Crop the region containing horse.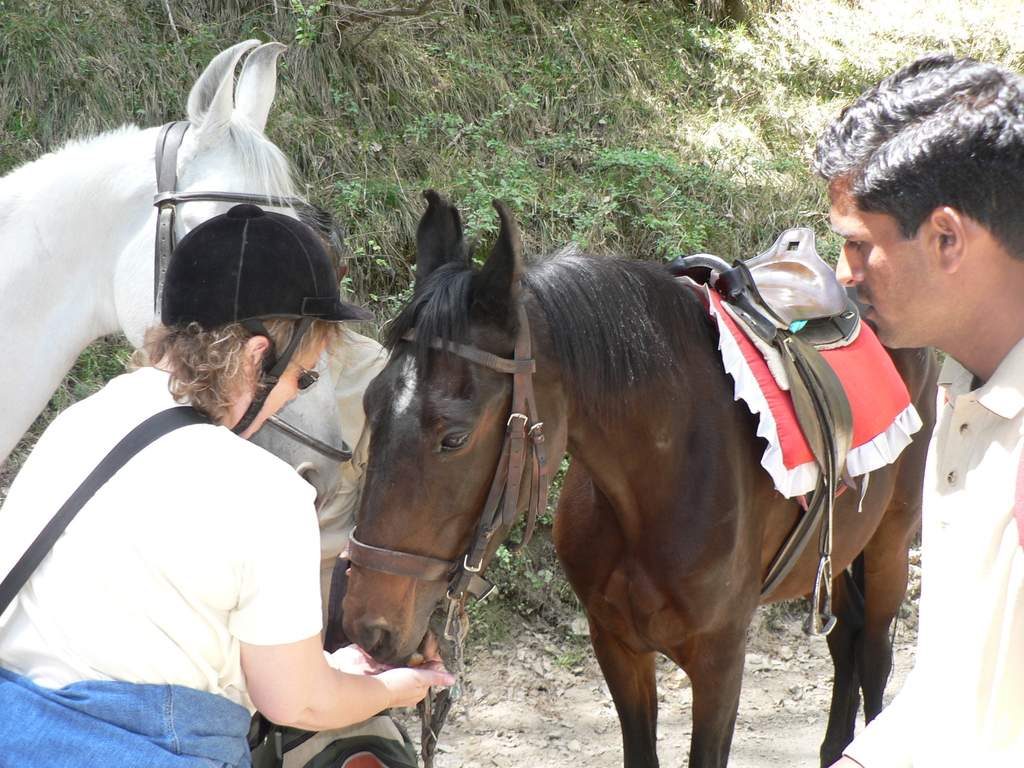
Crop region: locate(0, 37, 345, 518).
